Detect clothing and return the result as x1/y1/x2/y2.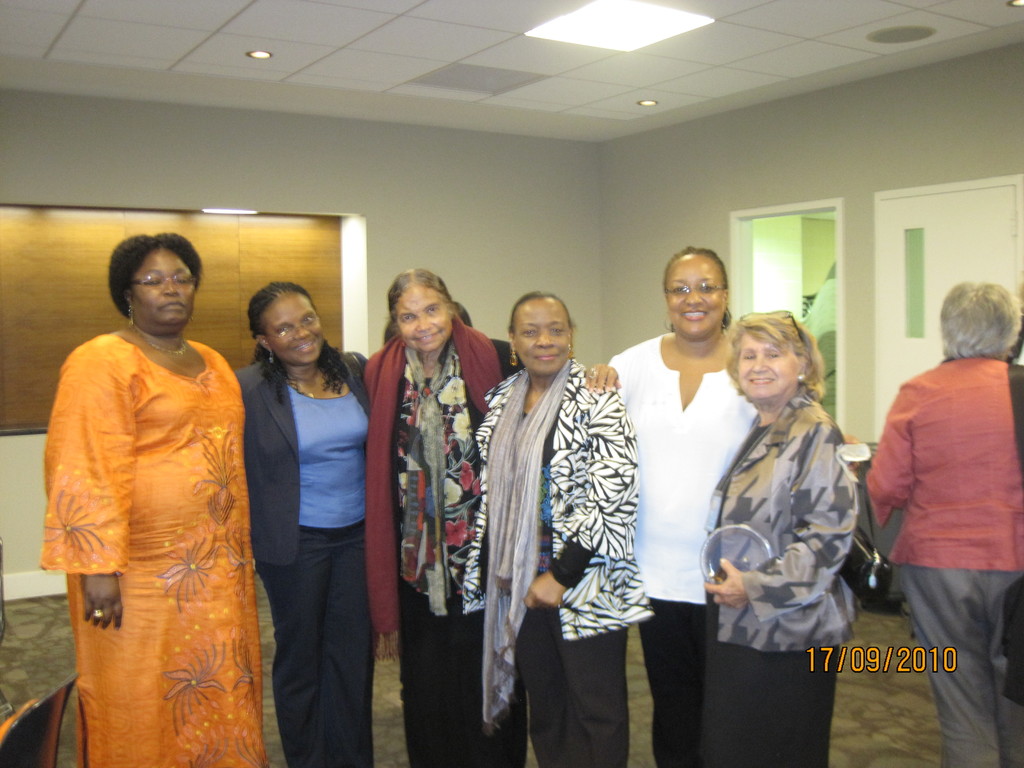
42/291/260/724.
